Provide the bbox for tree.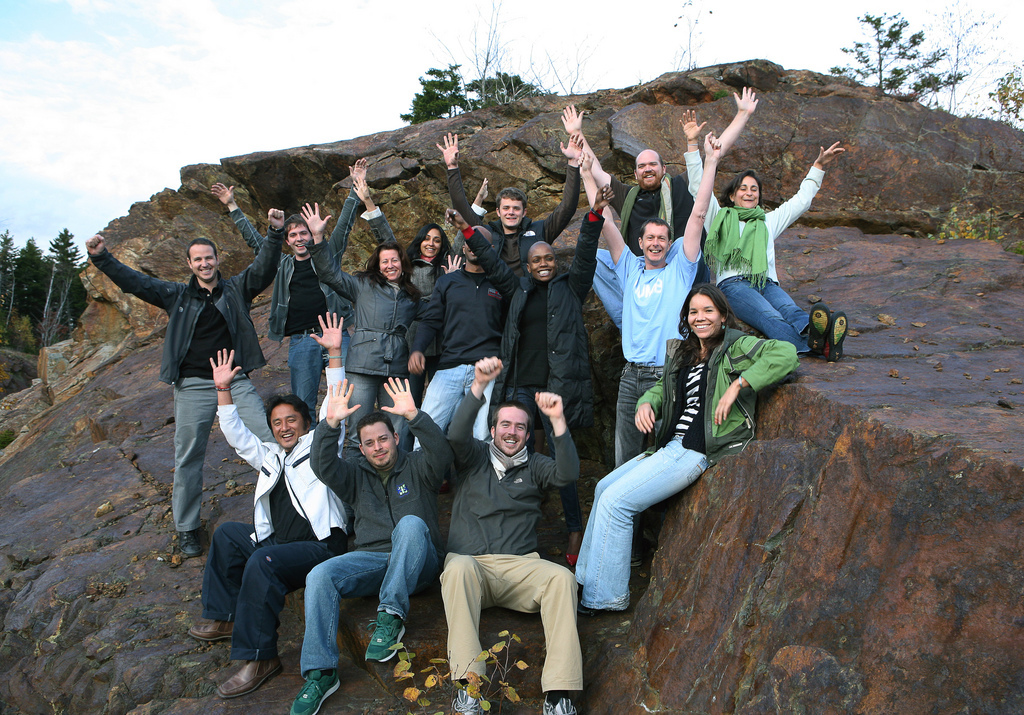
[397,56,562,128].
